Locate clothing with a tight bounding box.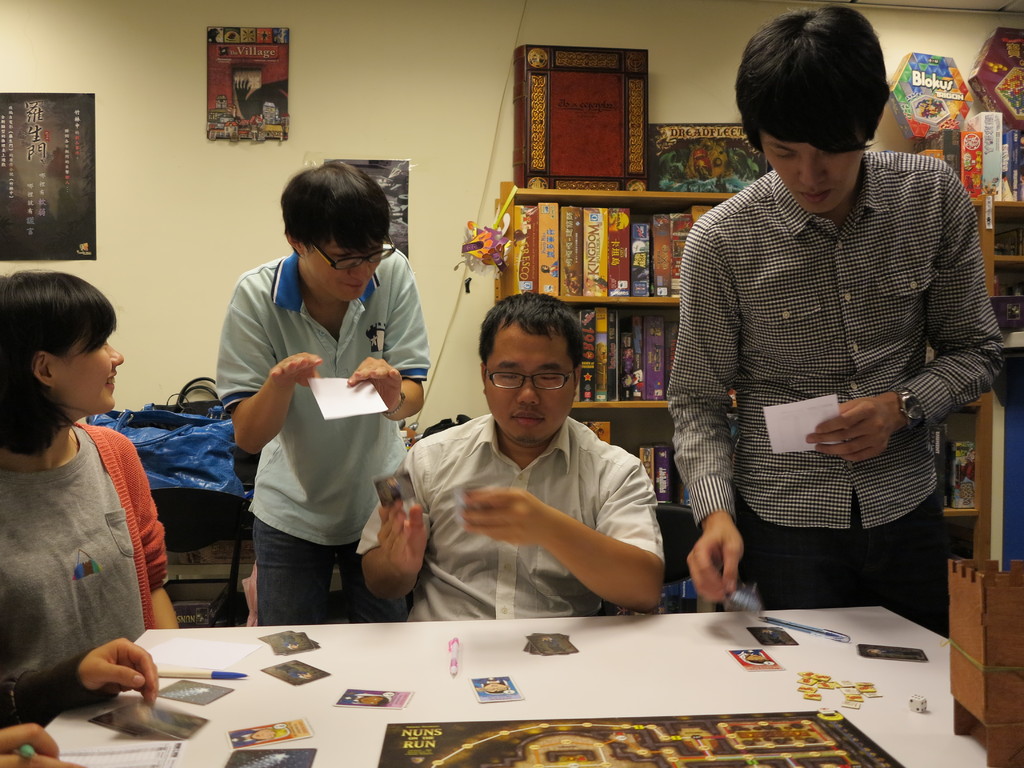
1/415/169/671.
